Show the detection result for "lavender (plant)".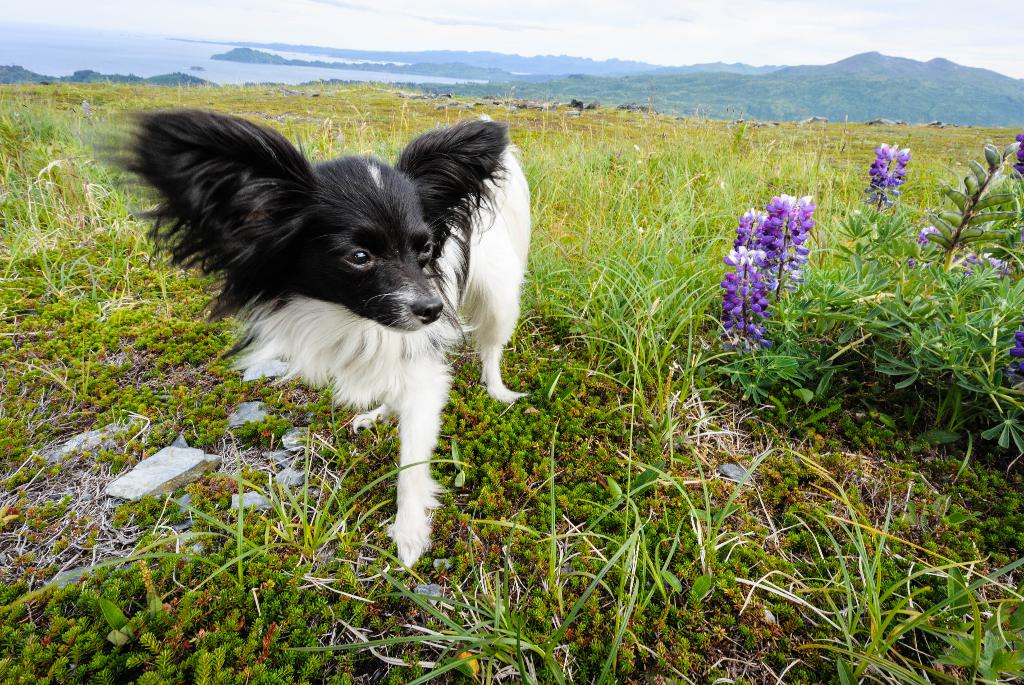
(x1=1004, y1=331, x2=1023, y2=407).
